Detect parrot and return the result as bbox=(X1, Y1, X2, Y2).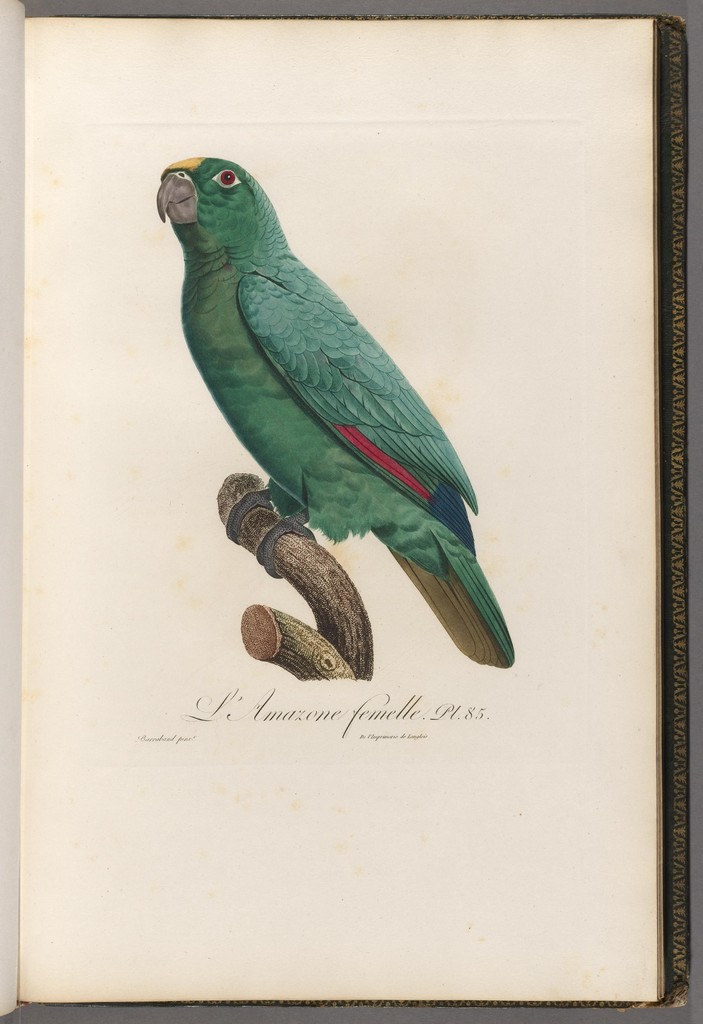
bbox=(155, 156, 519, 672).
